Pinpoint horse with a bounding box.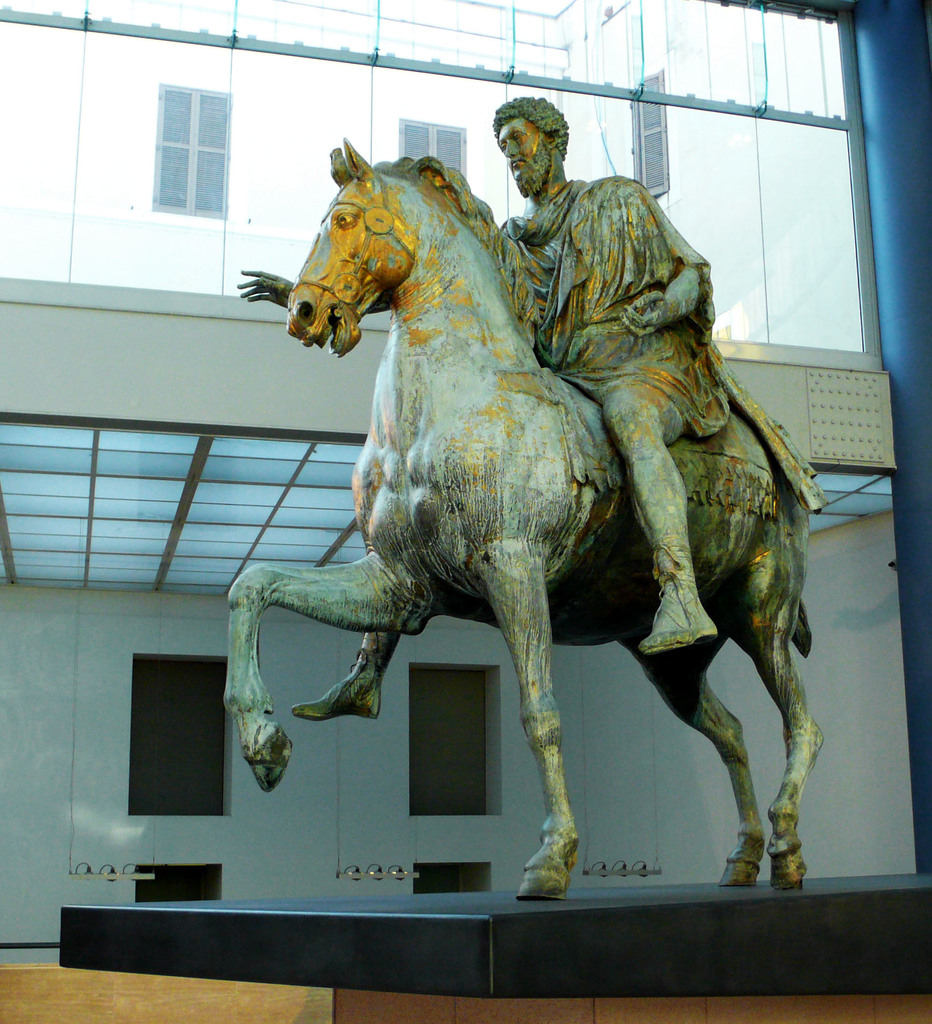
<box>218,136,829,899</box>.
